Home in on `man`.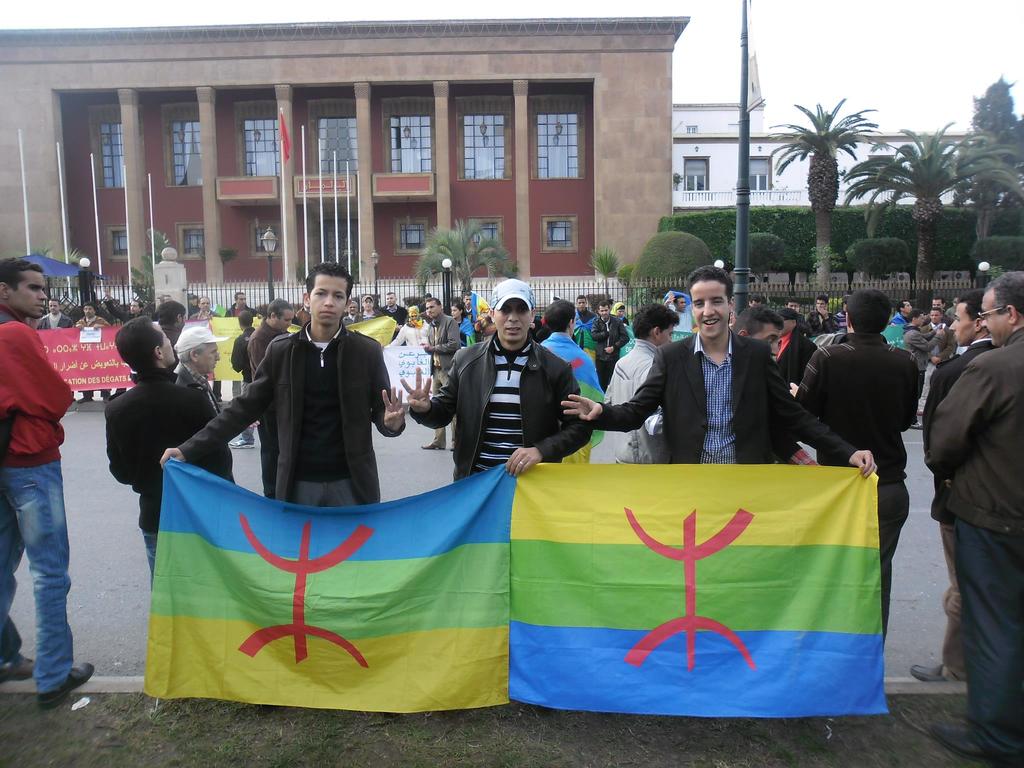
Homed in at l=747, t=296, r=763, b=305.
